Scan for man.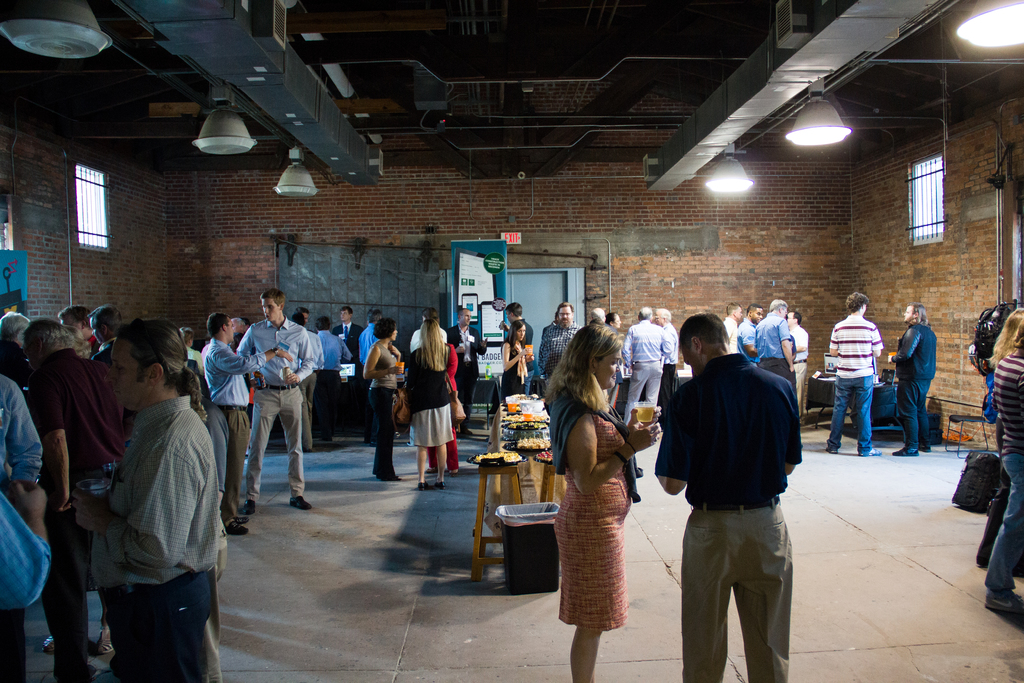
Scan result: detection(332, 309, 362, 346).
